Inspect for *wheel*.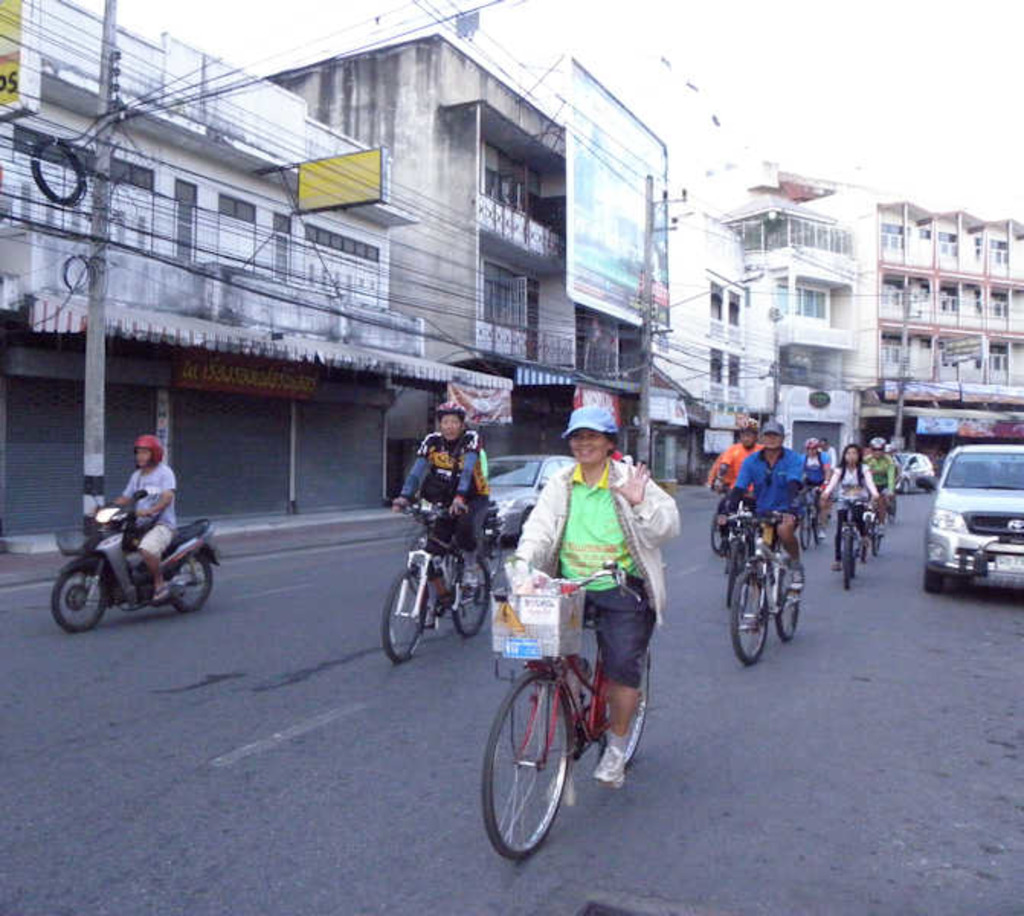
Inspection: <box>768,556,803,640</box>.
